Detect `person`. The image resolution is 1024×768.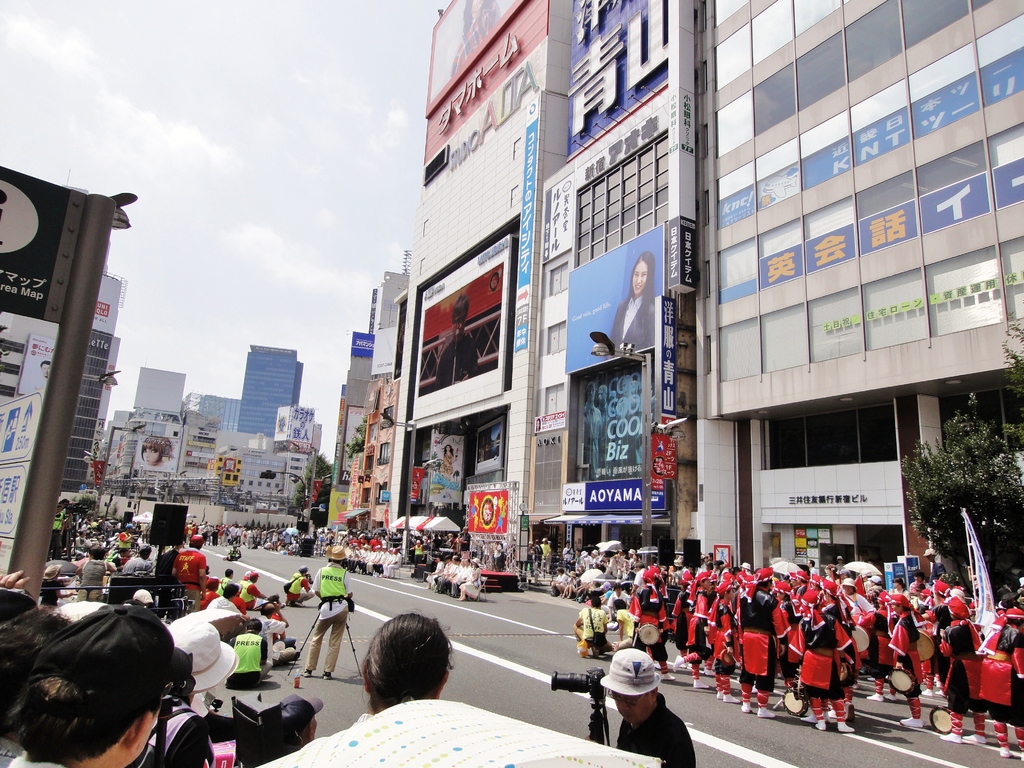
l=41, t=502, r=67, b=567.
